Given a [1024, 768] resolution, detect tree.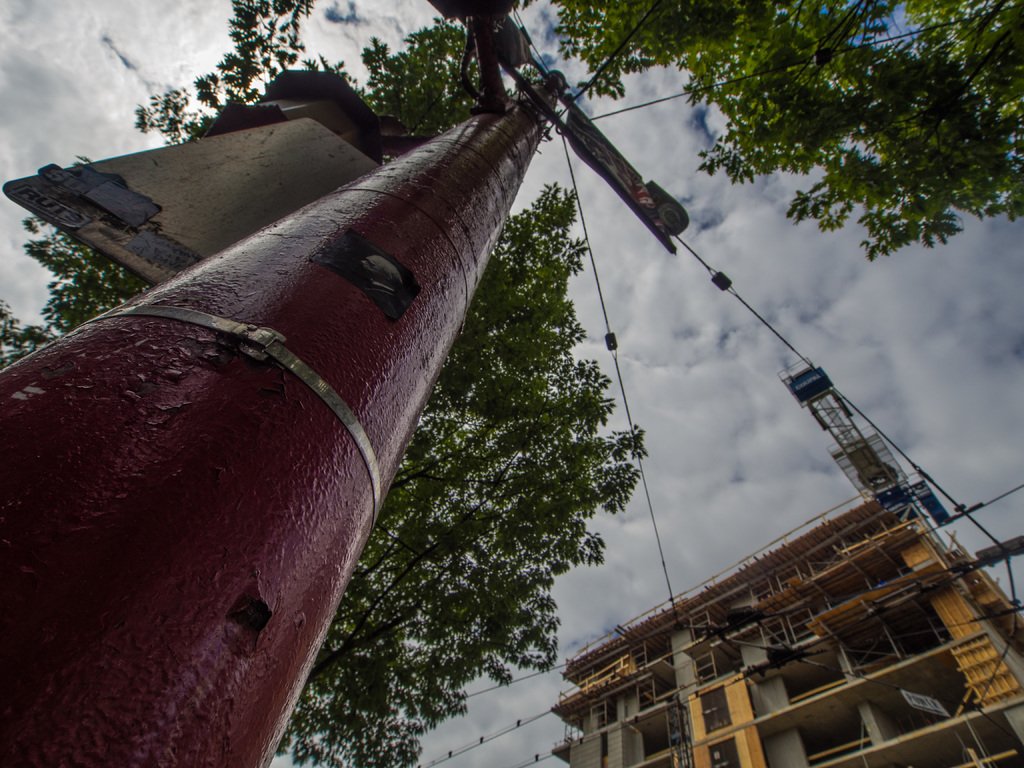
x1=275, y1=180, x2=648, y2=767.
